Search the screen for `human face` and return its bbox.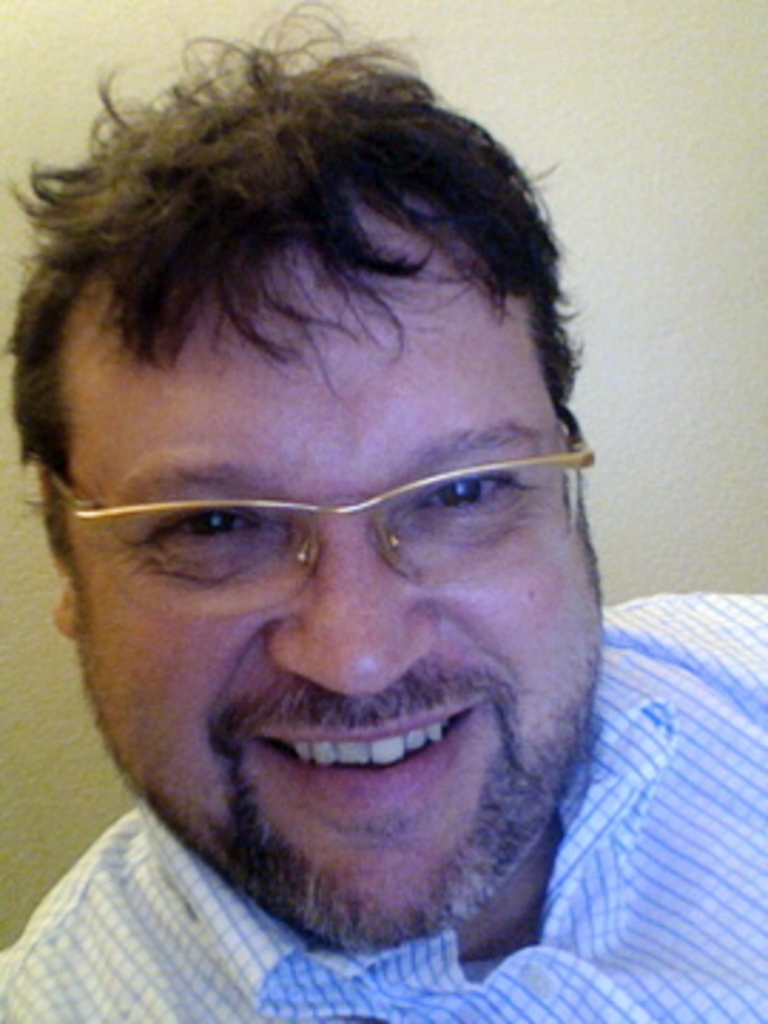
Found: [48, 233, 600, 933].
